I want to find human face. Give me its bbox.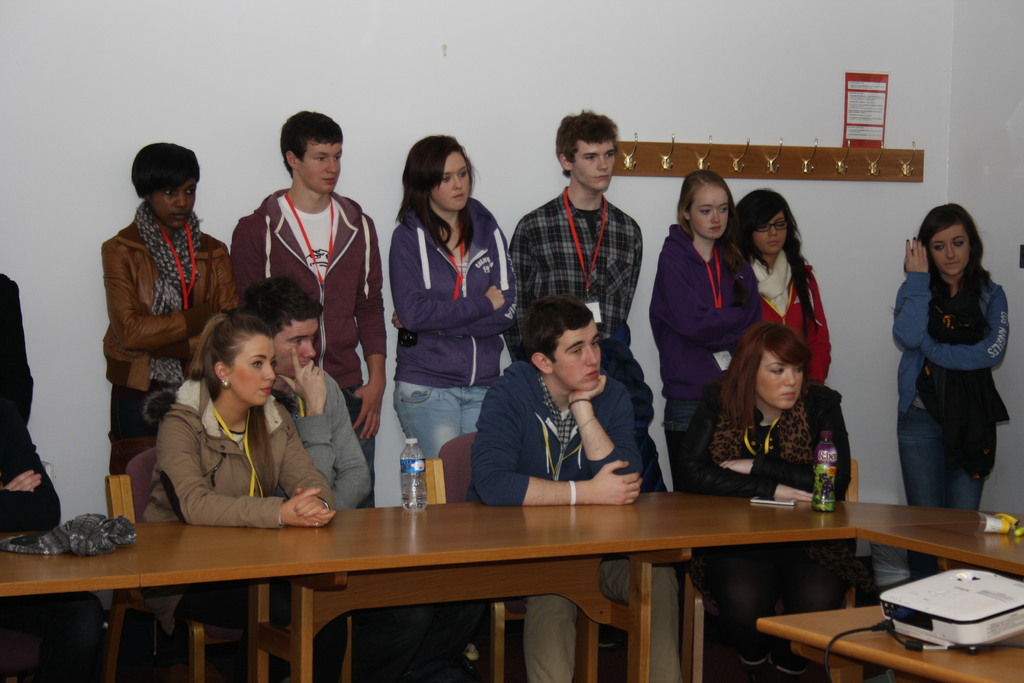
bbox=(432, 150, 471, 210).
